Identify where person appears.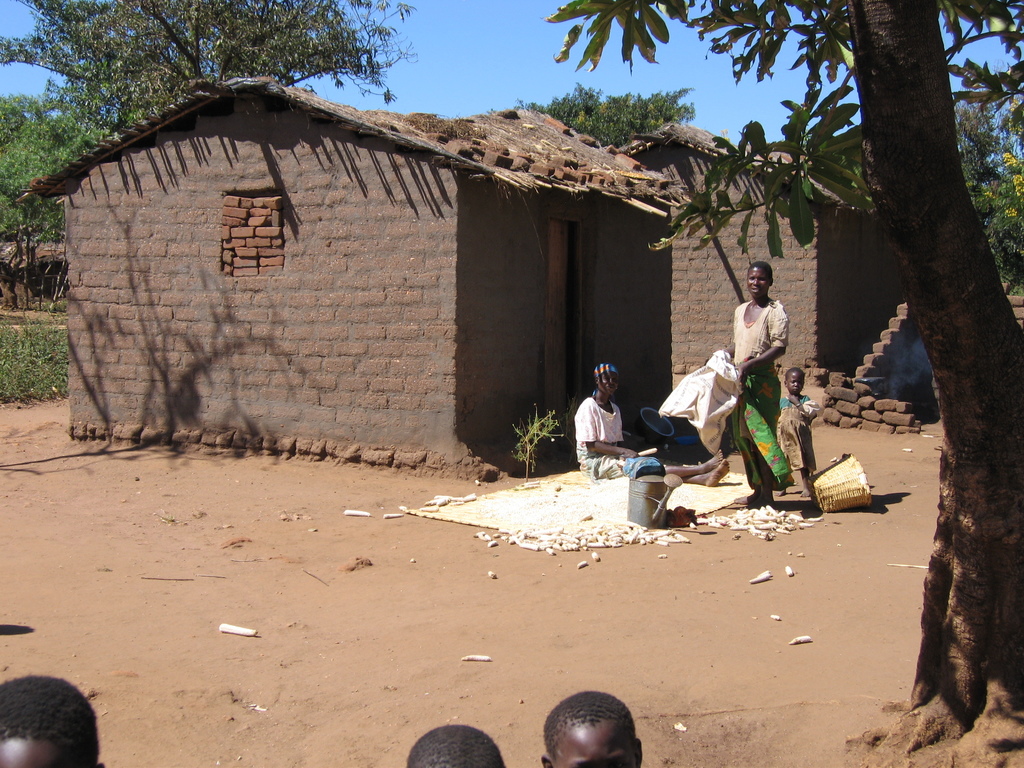
Appears at (541, 693, 644, 767).
